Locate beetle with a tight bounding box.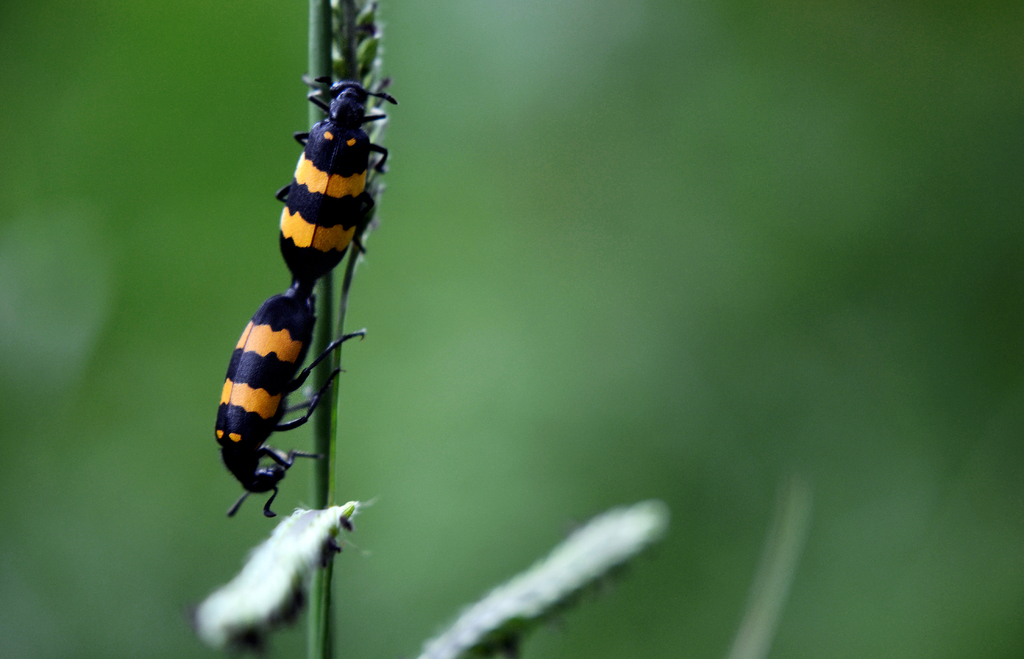
pyautogui.locateOnScreen(215, 284, 369, 521).
